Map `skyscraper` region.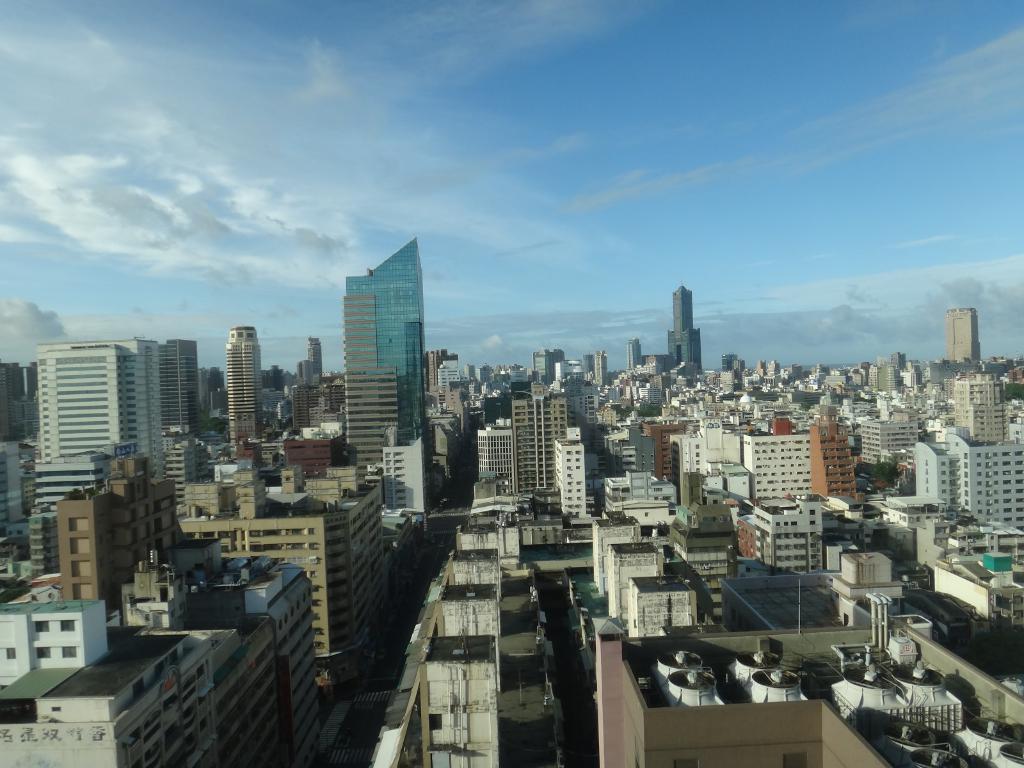
Mapped to detection(626, 338, 648, 371).
